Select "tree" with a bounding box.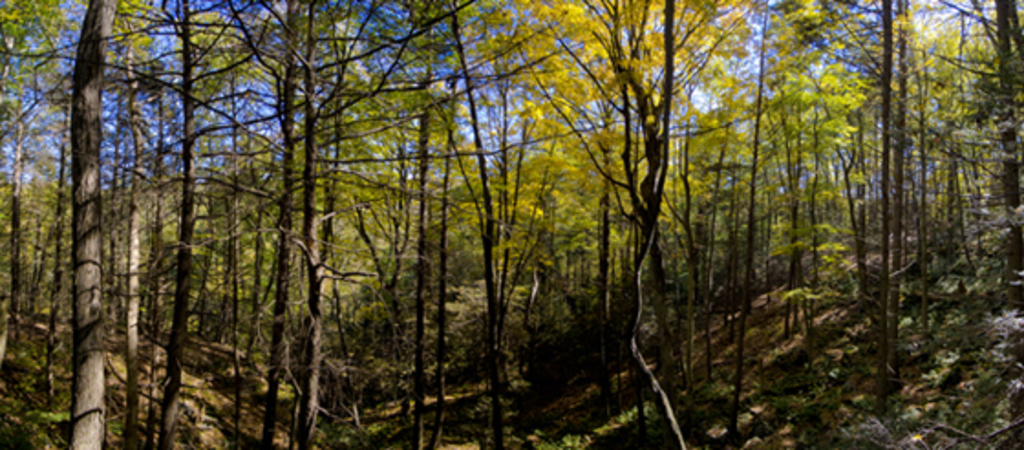
<bbox>545, 18, 781, 410</bbox>.
